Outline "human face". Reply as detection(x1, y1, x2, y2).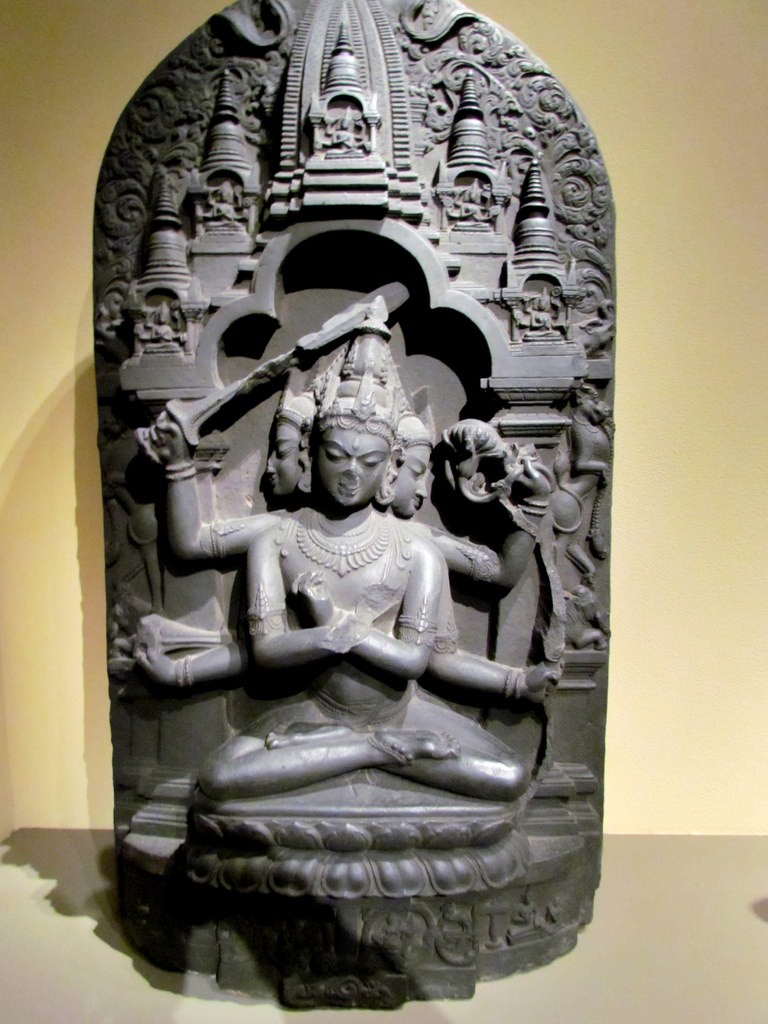
detection(264, 424, 301, 498).
